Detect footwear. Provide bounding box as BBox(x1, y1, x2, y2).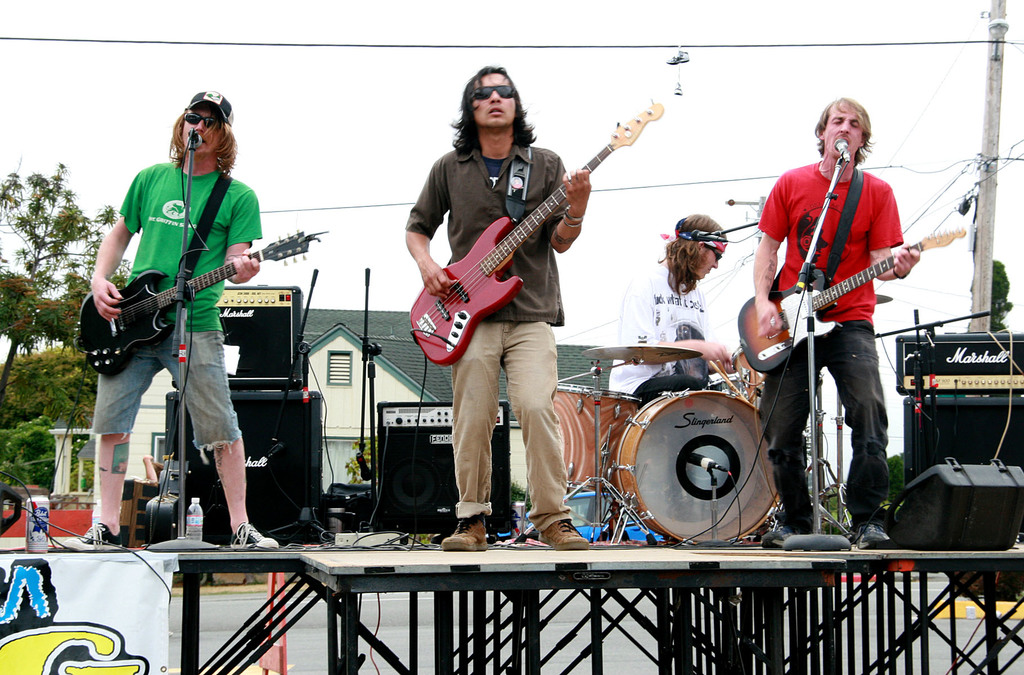
BBox(763, 522, 798, 551).
